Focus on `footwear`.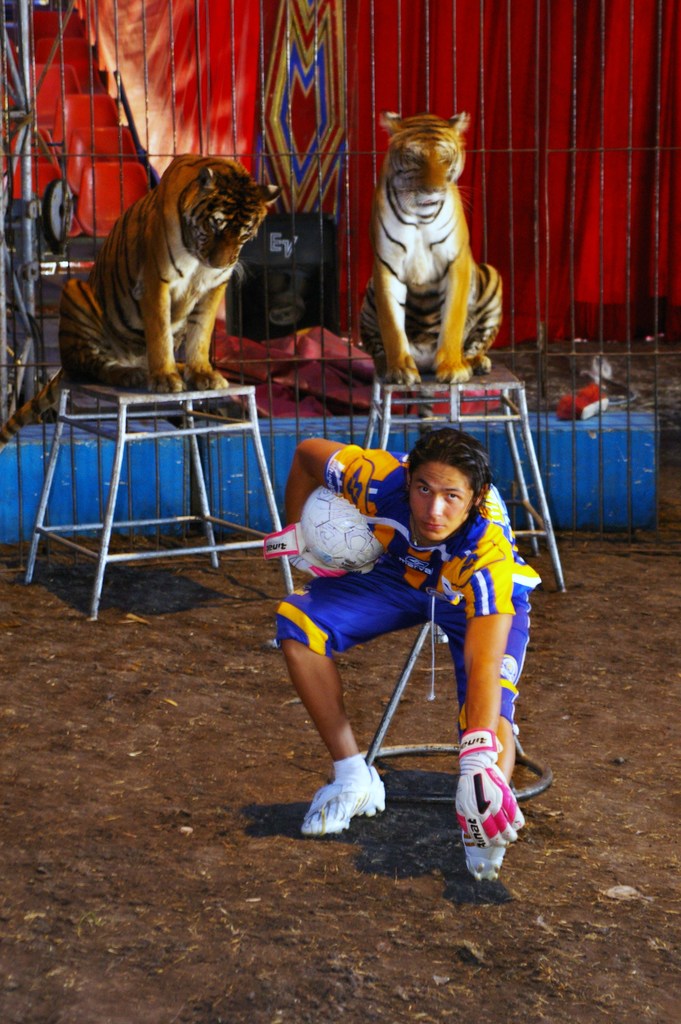
Focused at (309, 771, 393, 842).
